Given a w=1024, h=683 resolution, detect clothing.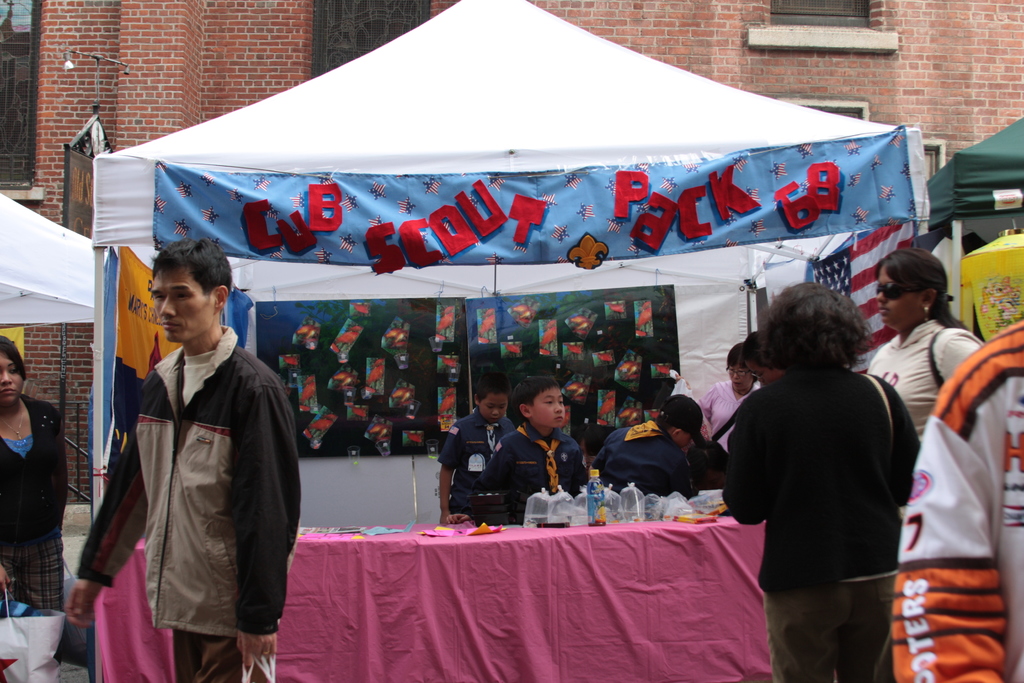
bbox=(510, 422, 573, 531).
